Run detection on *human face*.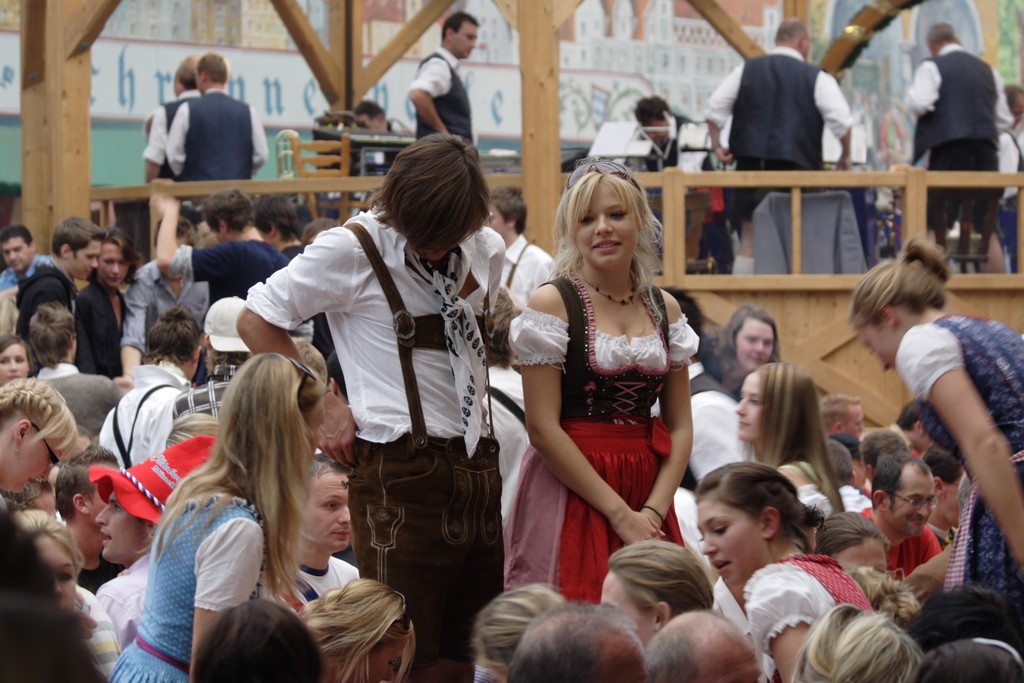
Result: <region>0, 235, 27, 270</region>.
